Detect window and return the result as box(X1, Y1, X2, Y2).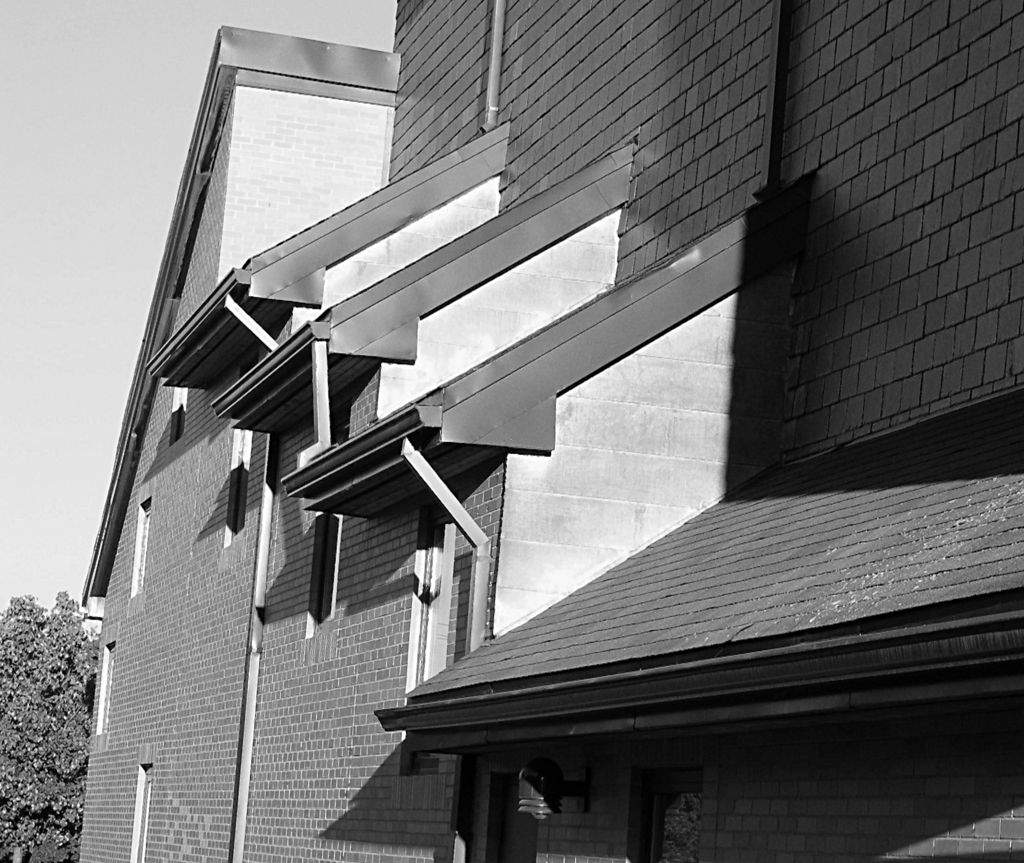
box(169, 383, 188, 446).
